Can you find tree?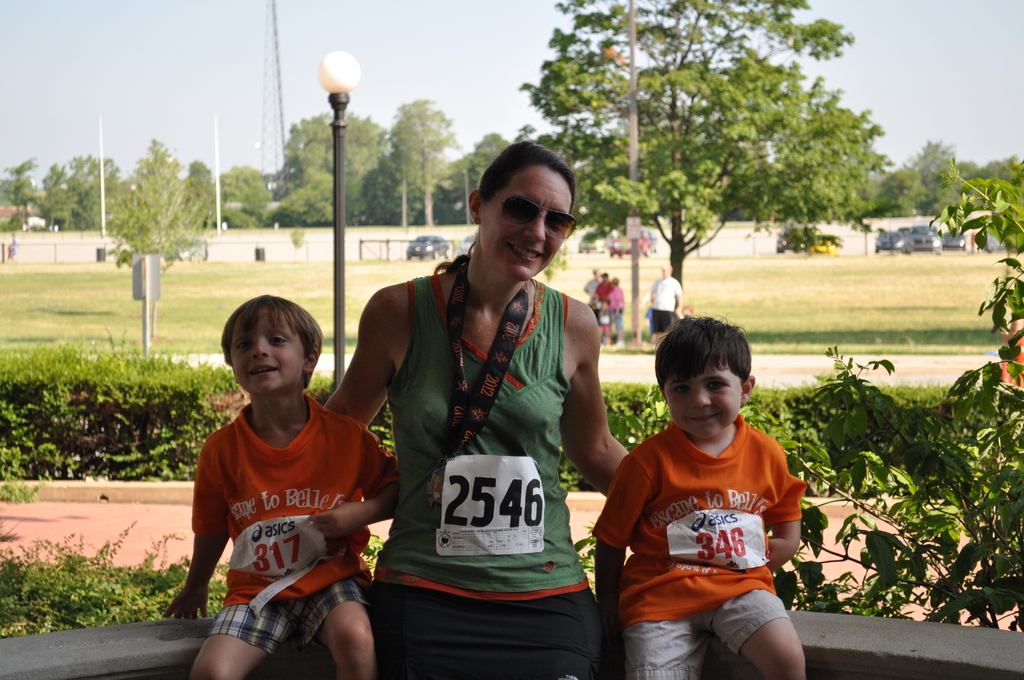
Yes, bounding box: [0, 215, 29, 232].
